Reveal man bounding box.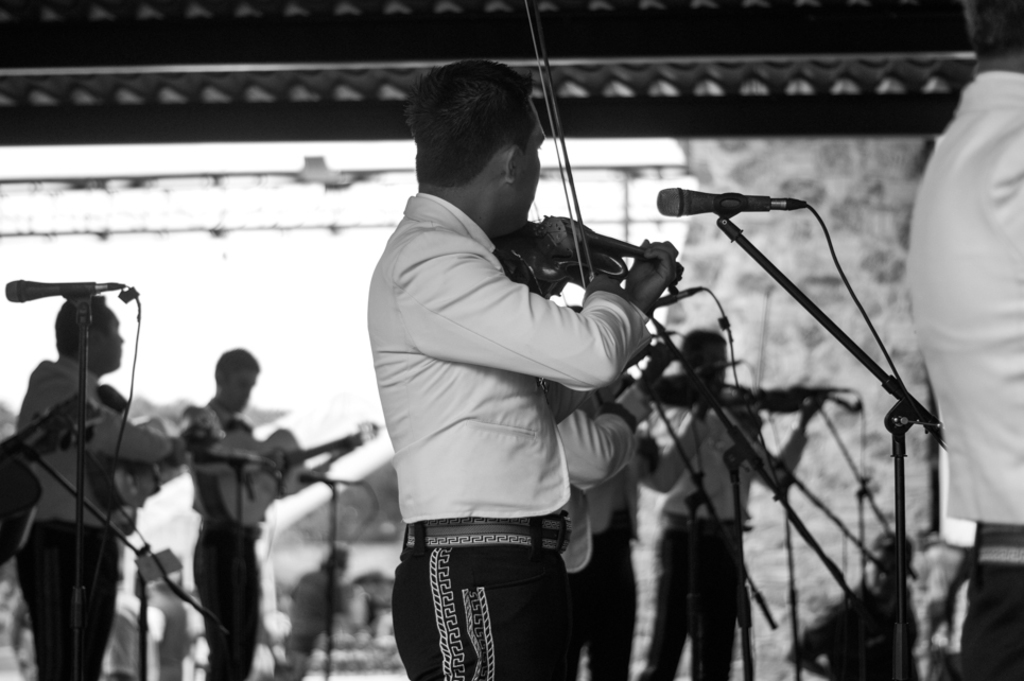
Revealed: 570/303/719/680.
